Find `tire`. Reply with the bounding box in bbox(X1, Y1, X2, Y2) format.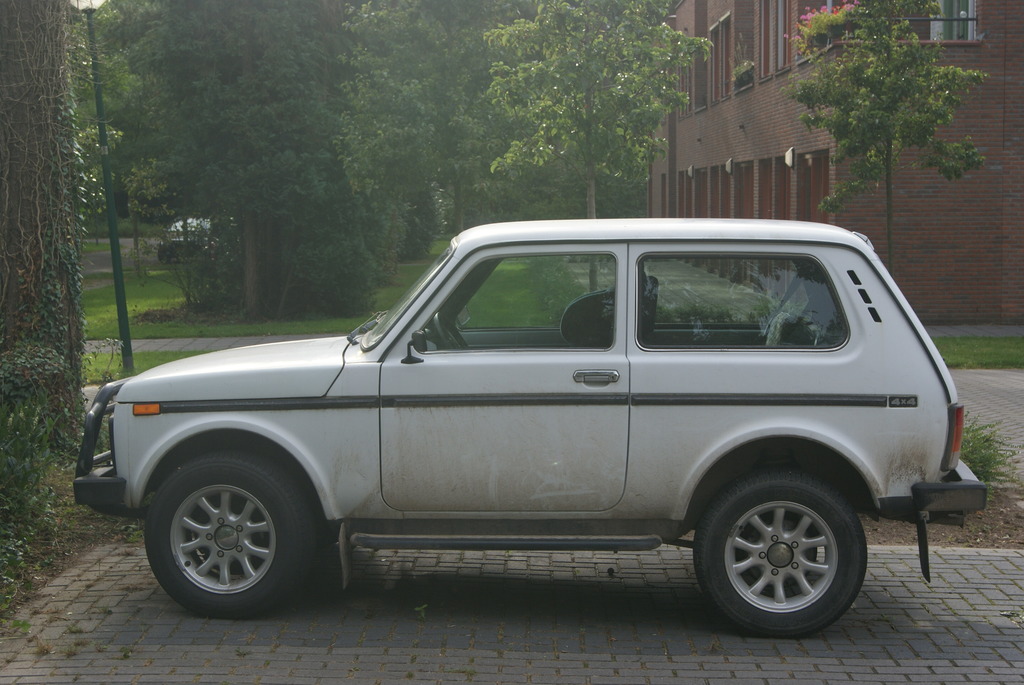
bbox(693, 461, 867, 637).
